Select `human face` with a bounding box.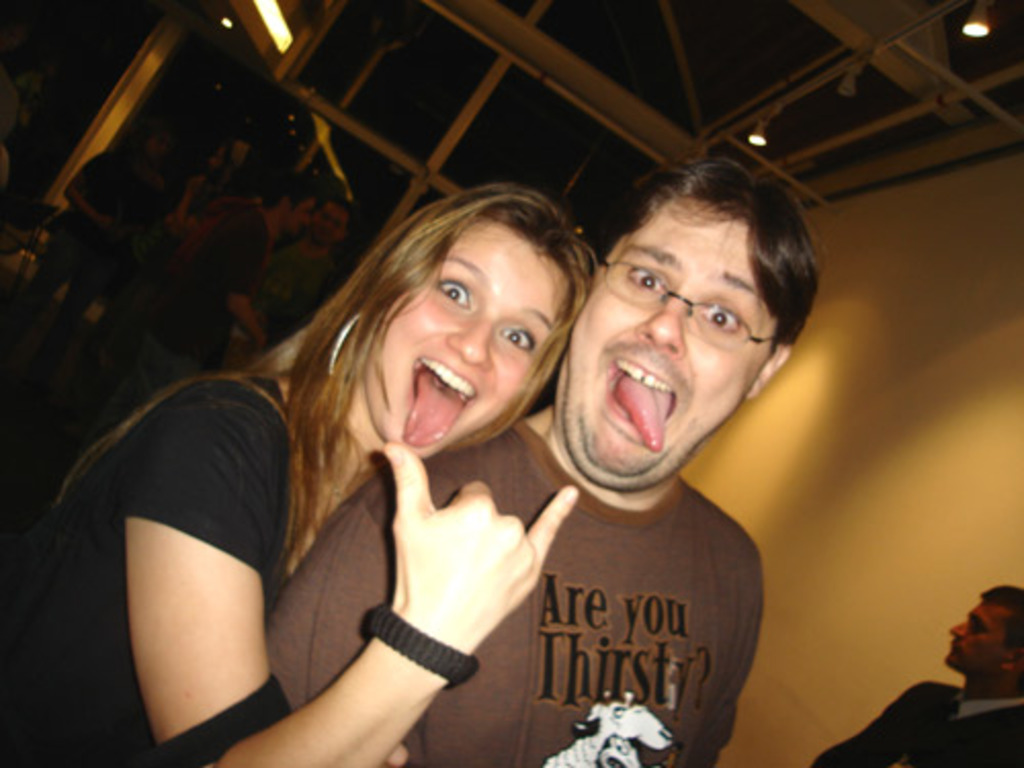
(567,221,754,496).
